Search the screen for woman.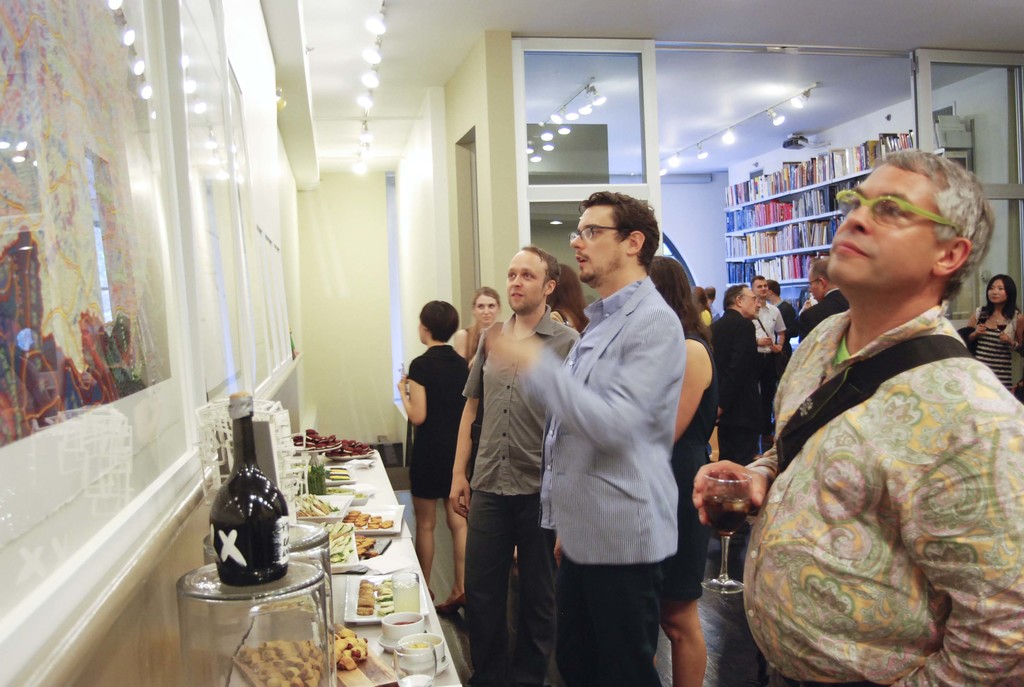
Found at (653, 253, 719, 684).
